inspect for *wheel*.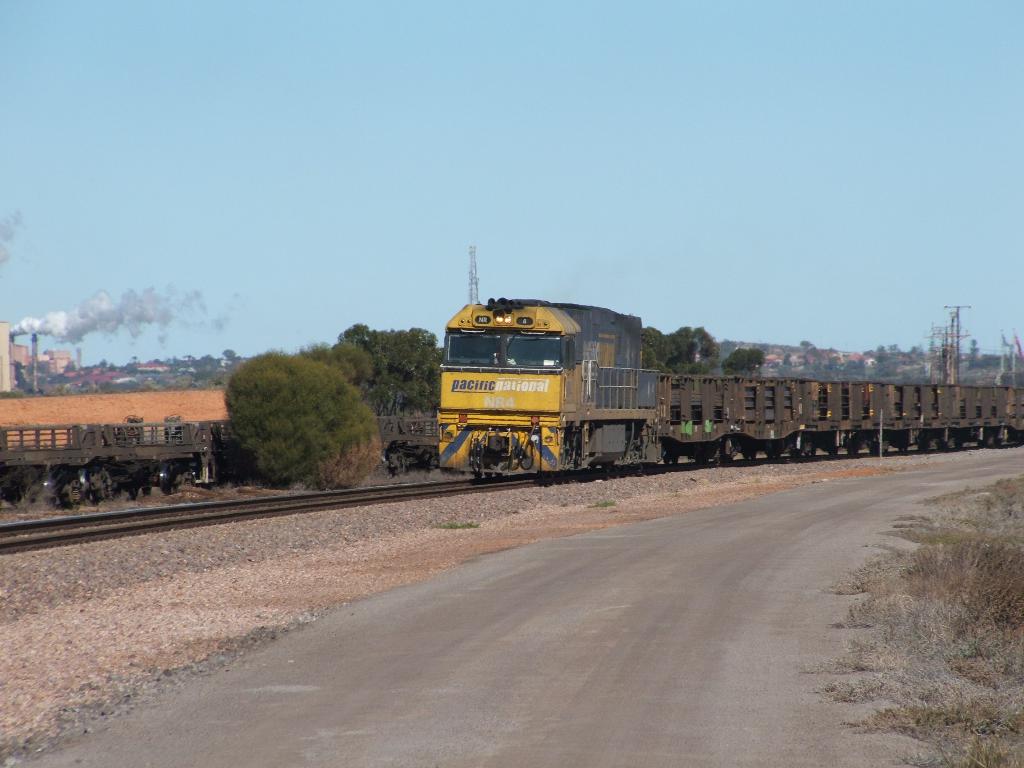
Inspection: 846,445,858,457.
